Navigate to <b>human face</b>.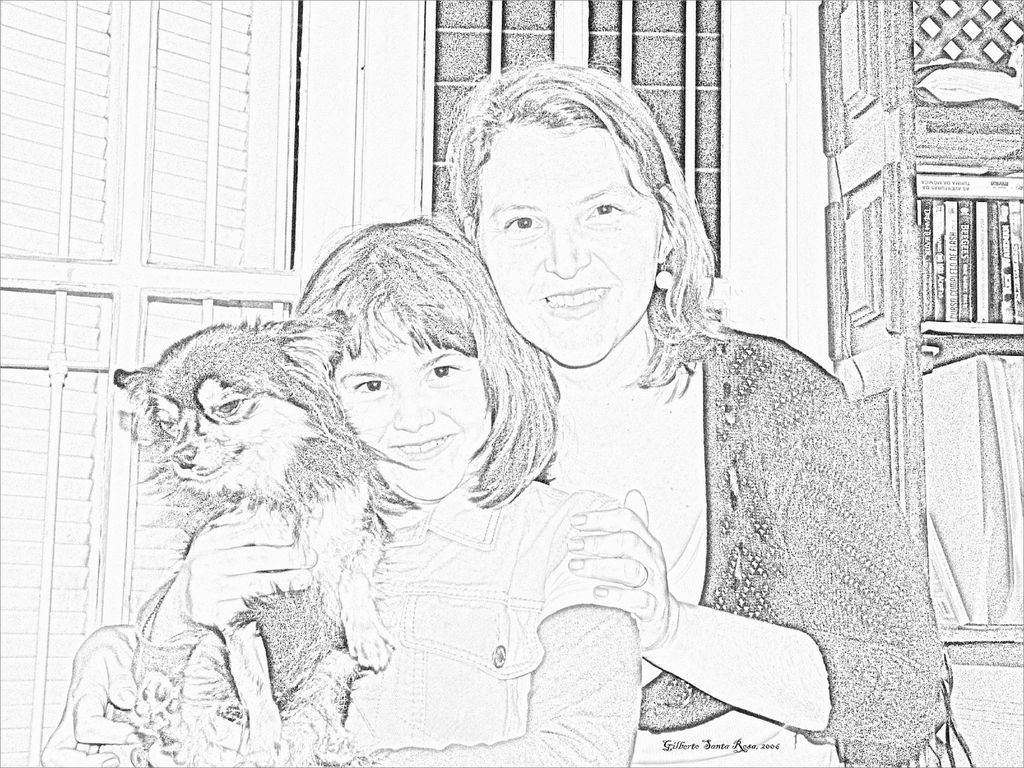
Navigation target: 466:109:663:373.
